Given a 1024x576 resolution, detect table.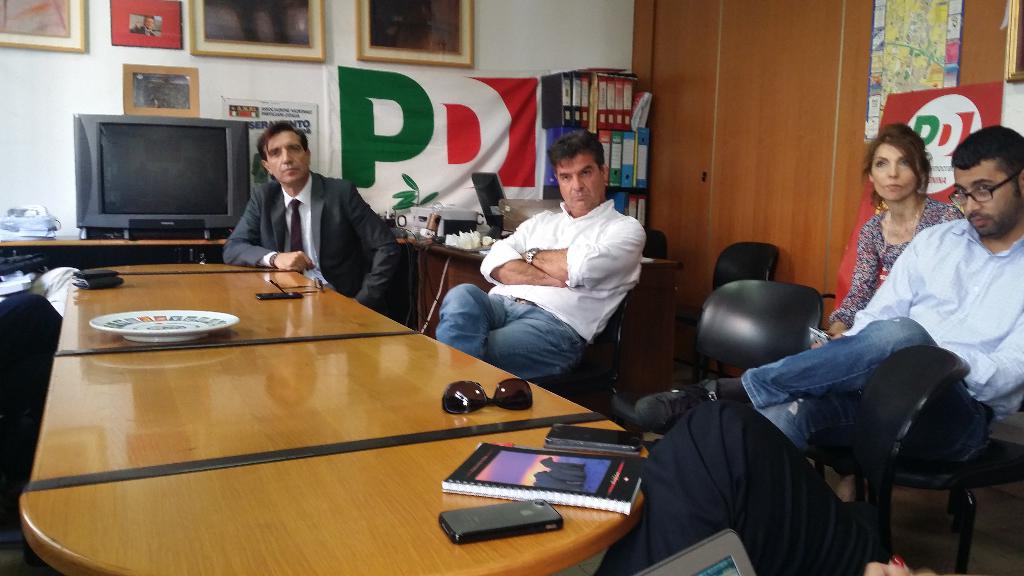
crop(409, 238, 665, 397).
